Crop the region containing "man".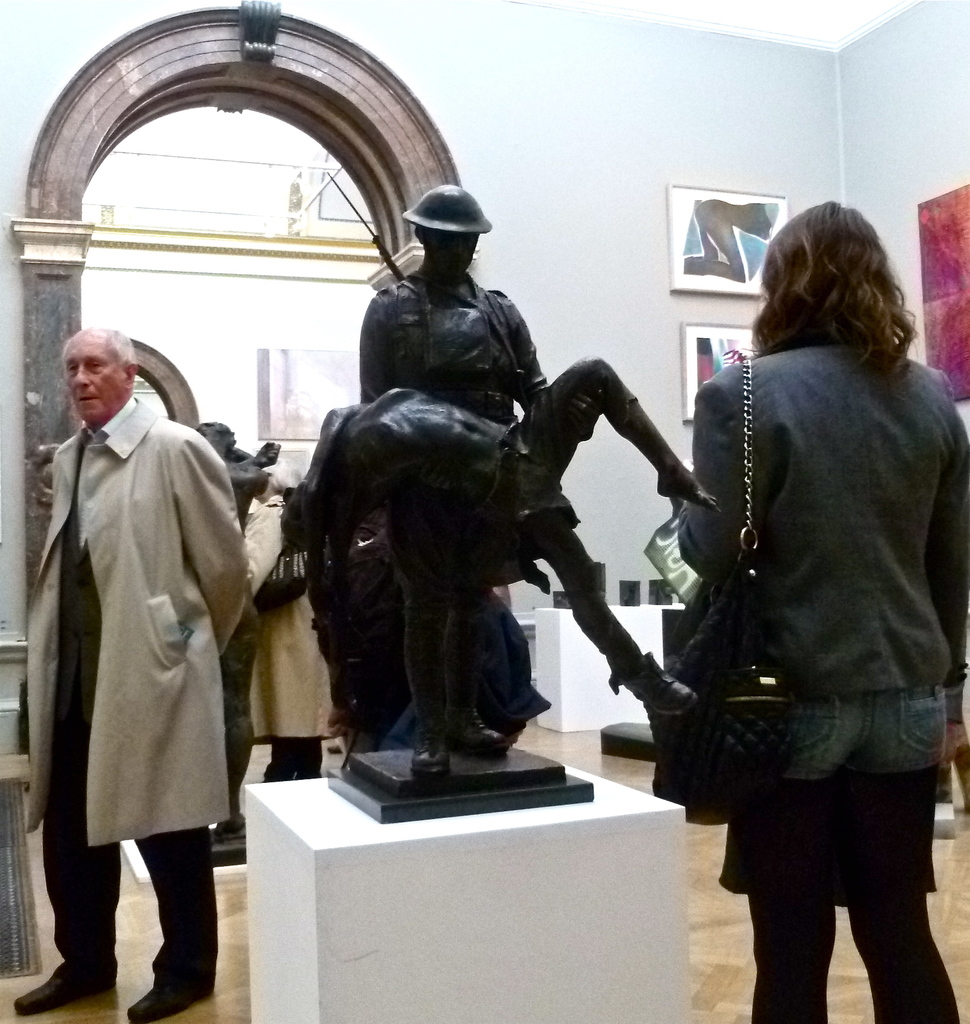
Crop region: (x1=29, y1=272, x2=284, y2=1009).
